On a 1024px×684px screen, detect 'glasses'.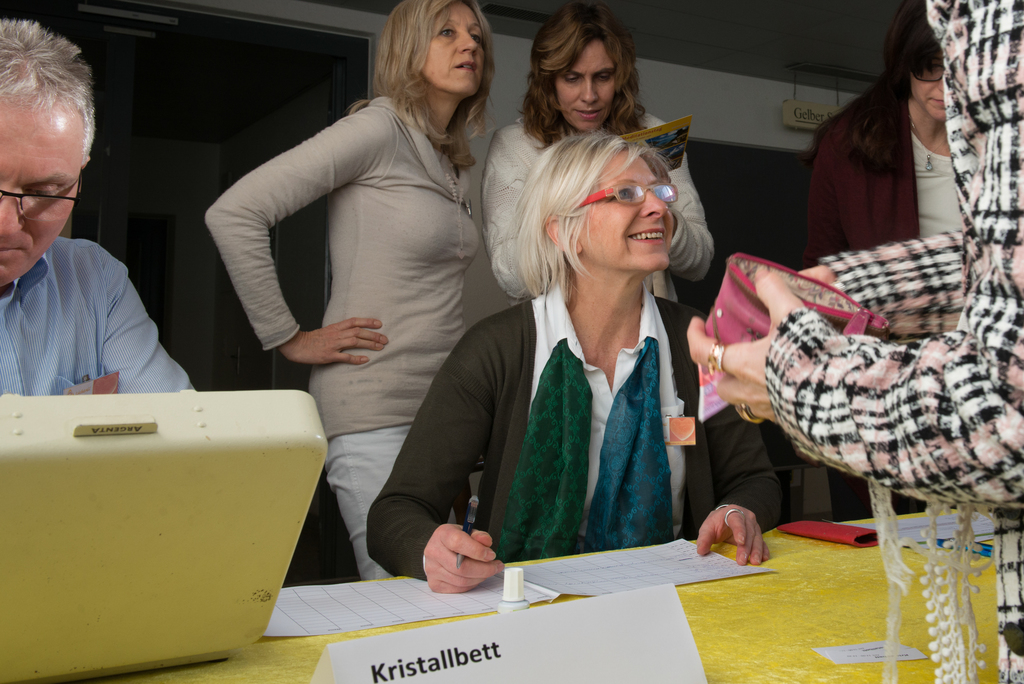
box=[909, 65, 948, 84].
